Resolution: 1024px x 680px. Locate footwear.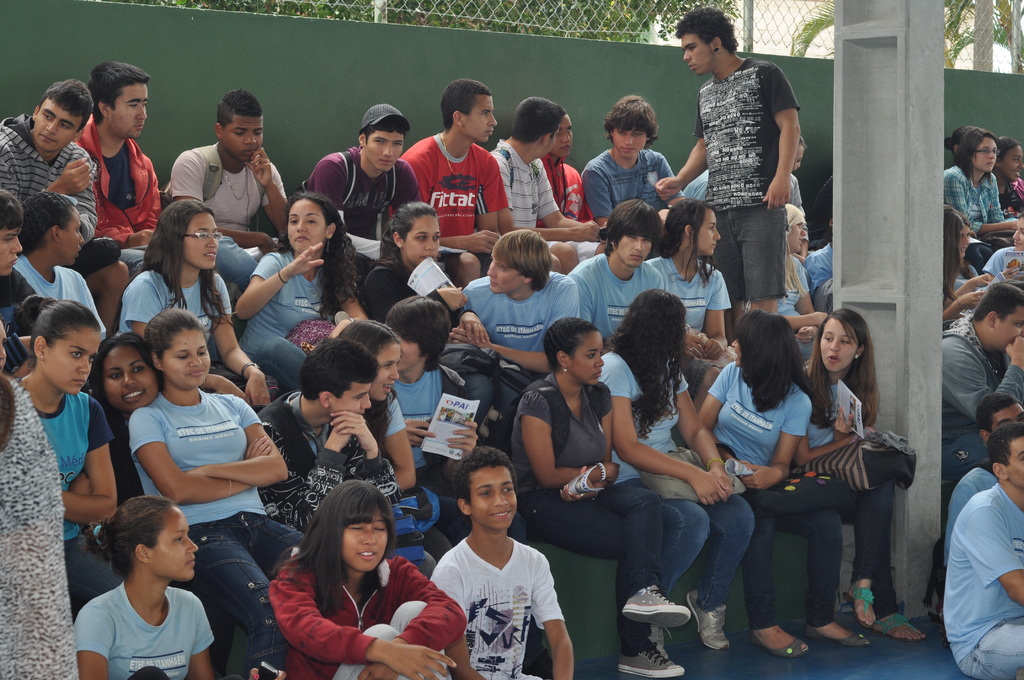
box=[687, 592, 731, 651].
